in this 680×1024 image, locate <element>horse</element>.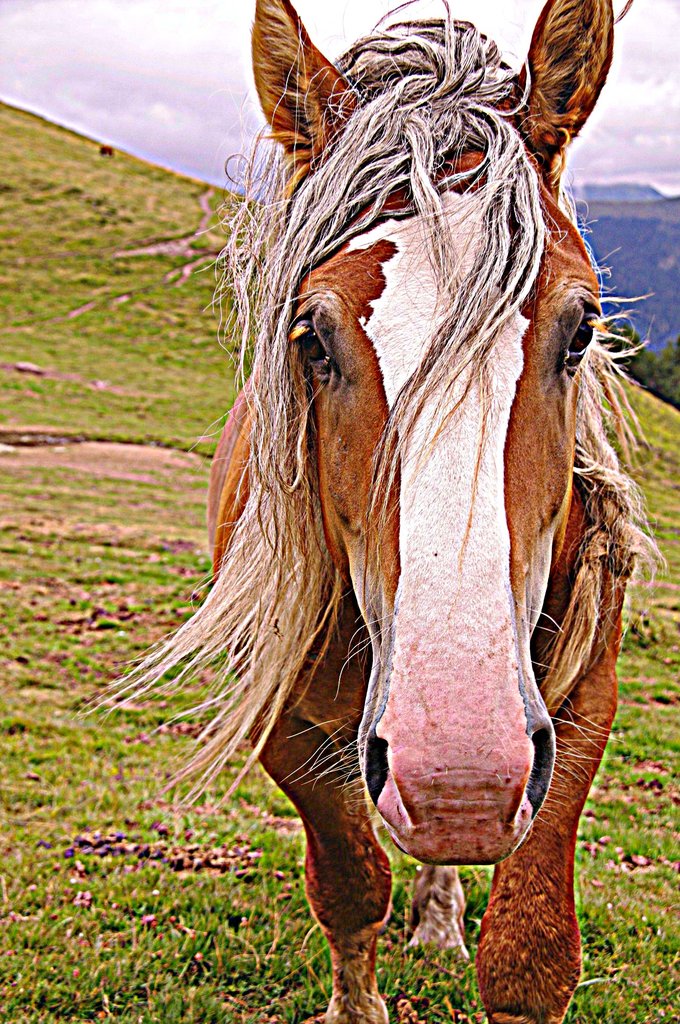
Bounding box: select_region(80, 0, 673, 1023).
